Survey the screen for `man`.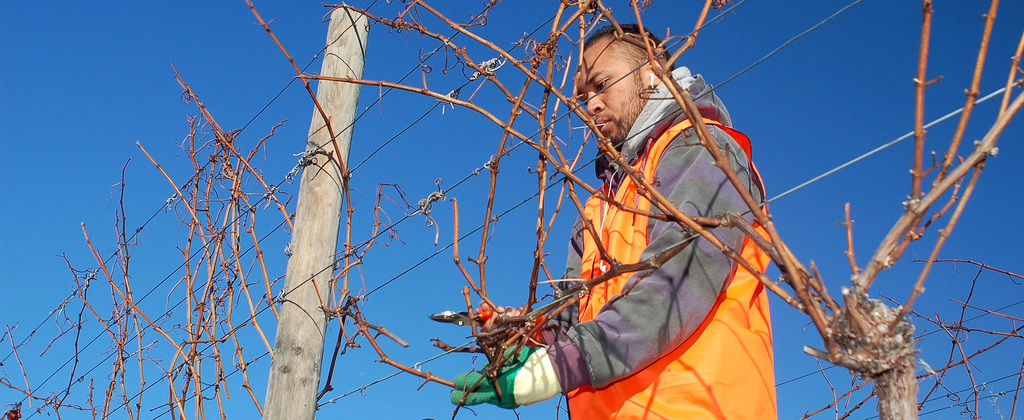
Survey found: 526/36/790/406.
